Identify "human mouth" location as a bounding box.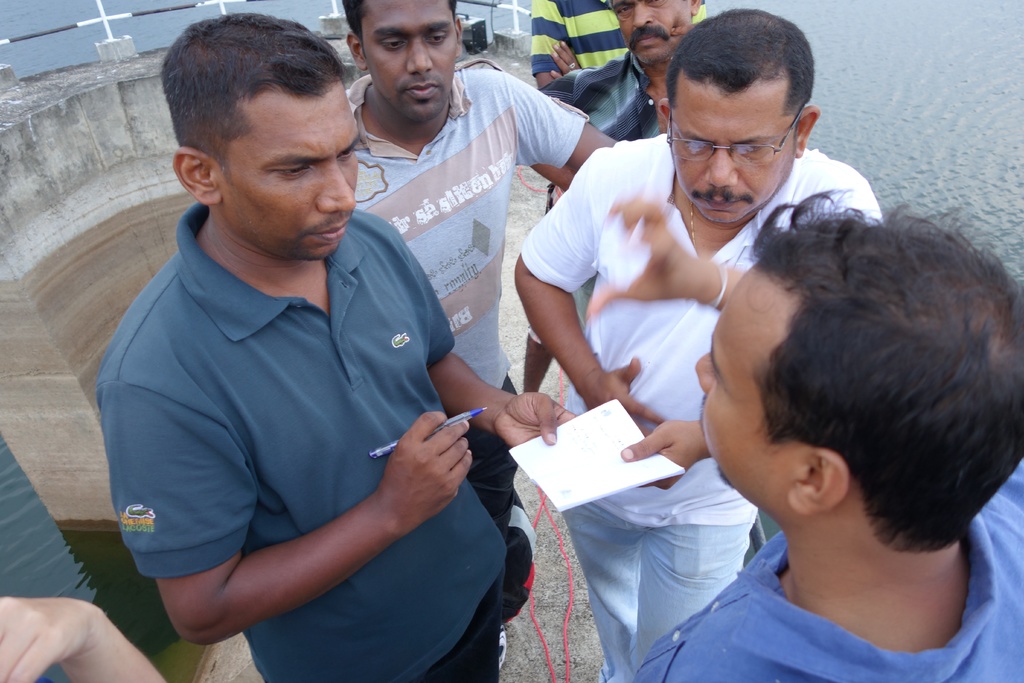
locate(407, 83, 442, 100).
